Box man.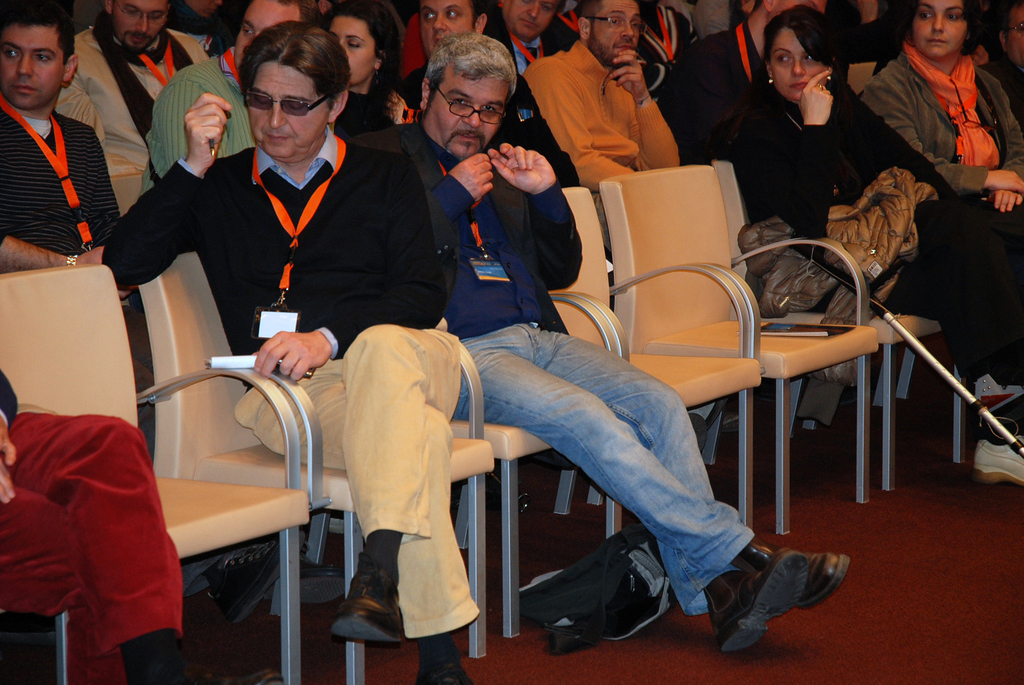
138/0/320/193.
